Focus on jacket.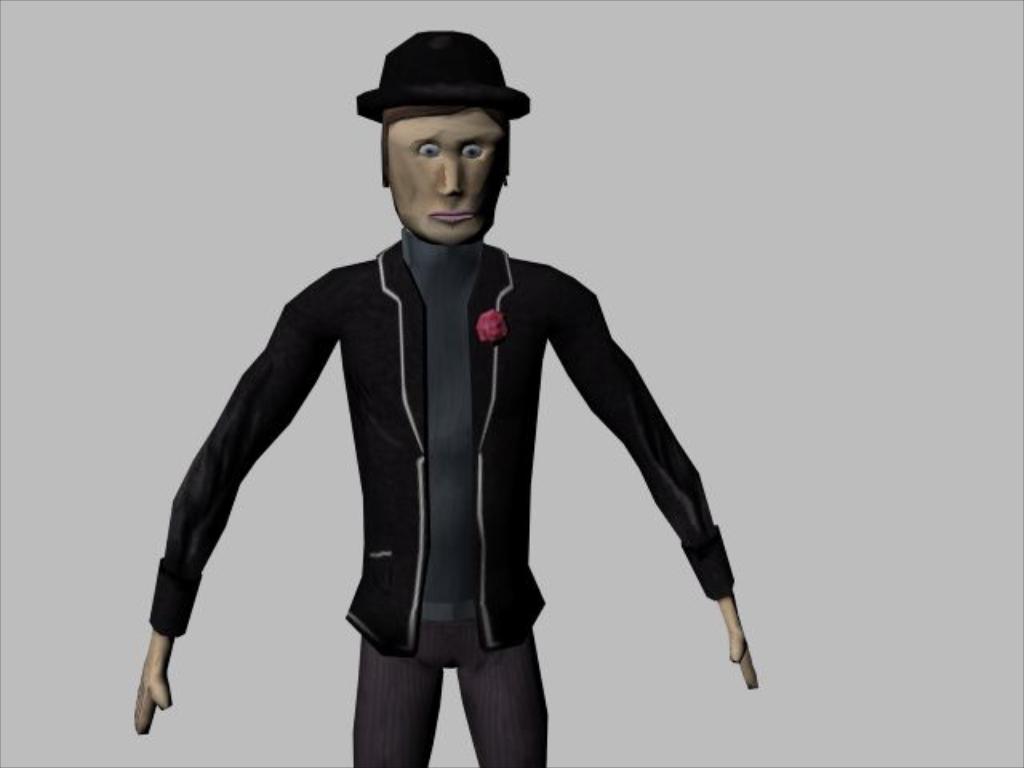
Focused at left=128, top=190, right=669, bottom=674.
